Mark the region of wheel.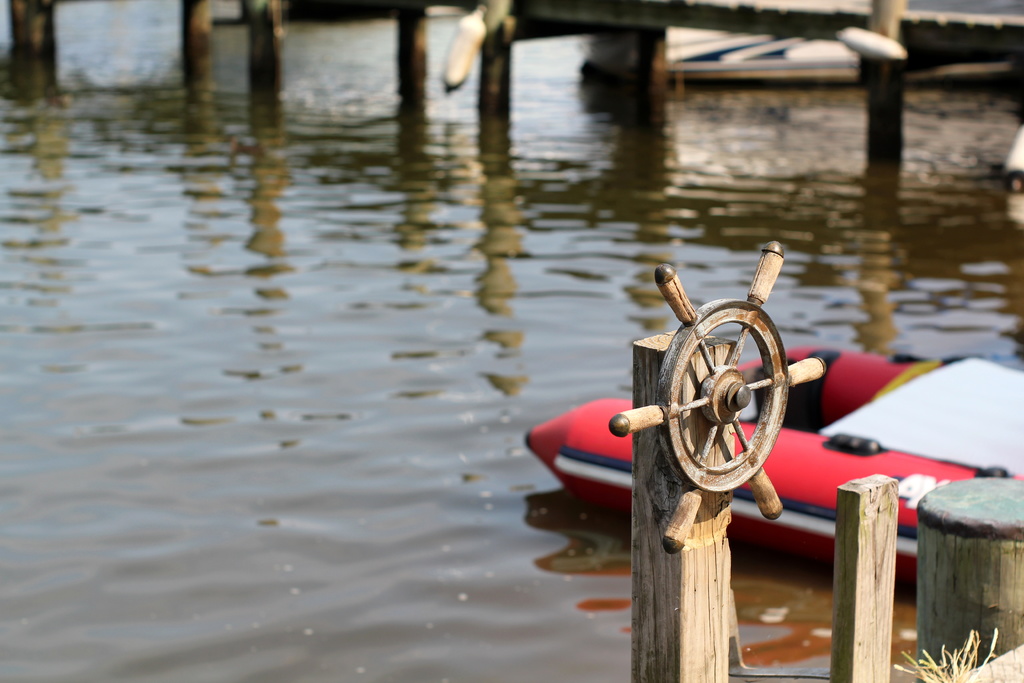
Region: 609,238,829,561.
